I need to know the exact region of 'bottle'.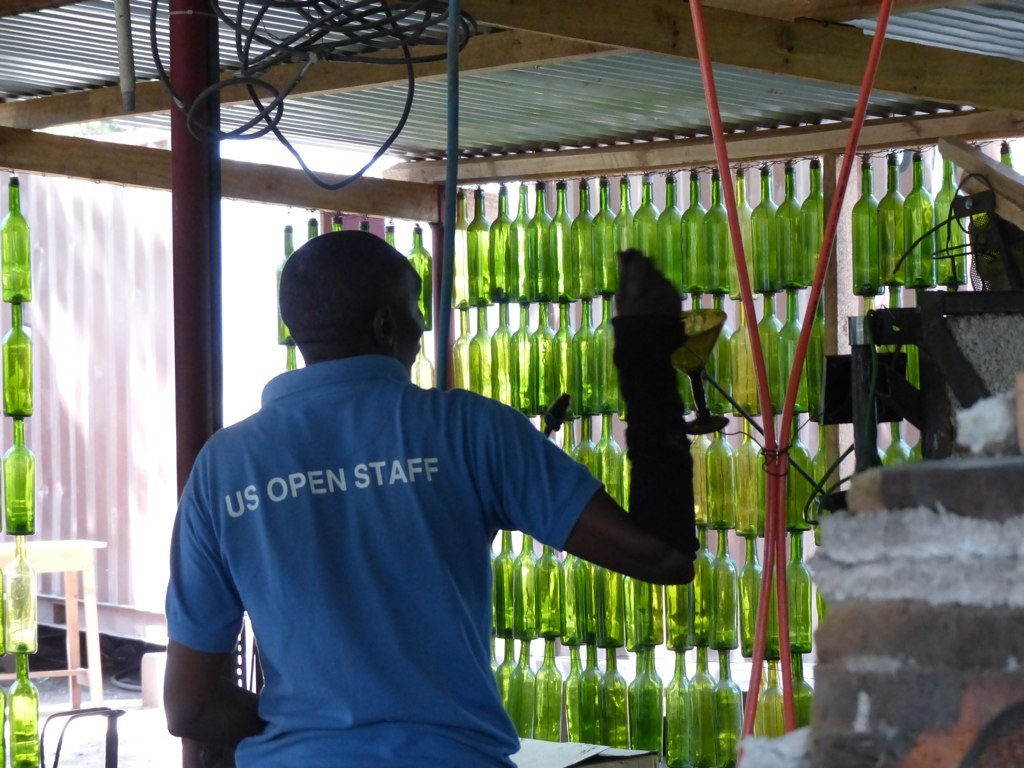
Region: select_region(0, 563, 3, 660).
